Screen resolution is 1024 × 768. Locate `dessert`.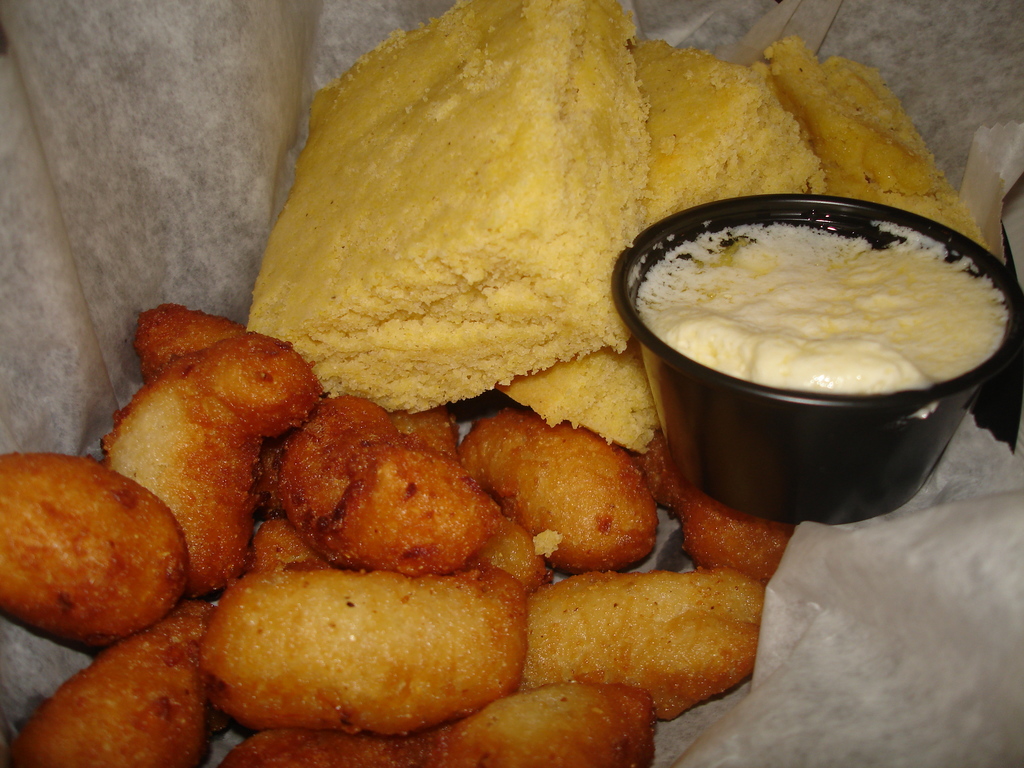
left=243, top=0, right=990, bottom=454.
